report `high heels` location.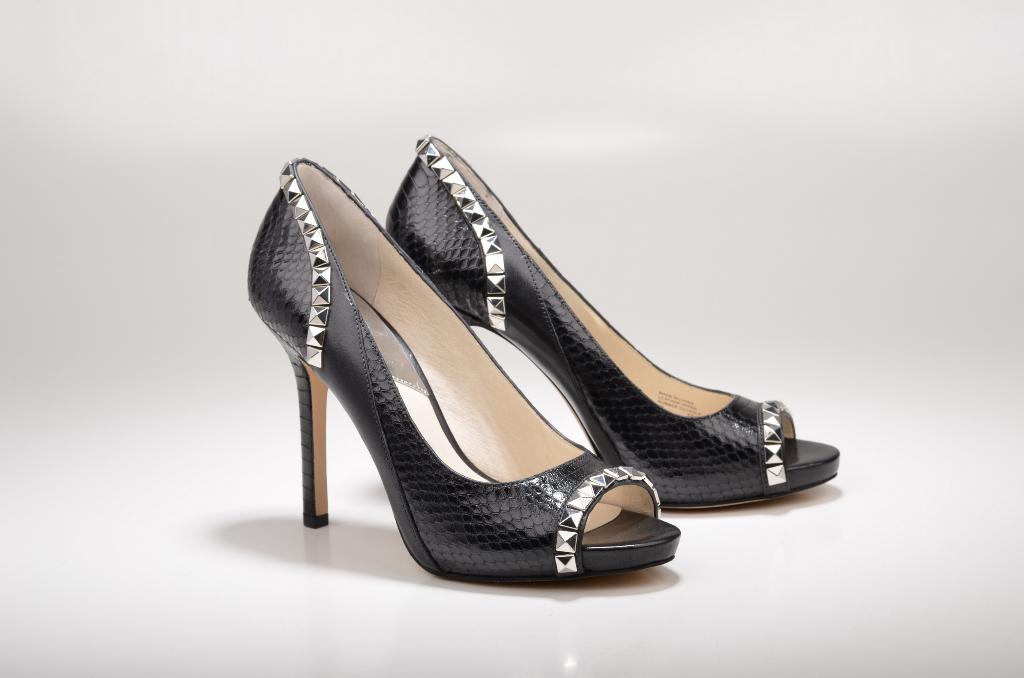
Report: 241 155 685 584.
